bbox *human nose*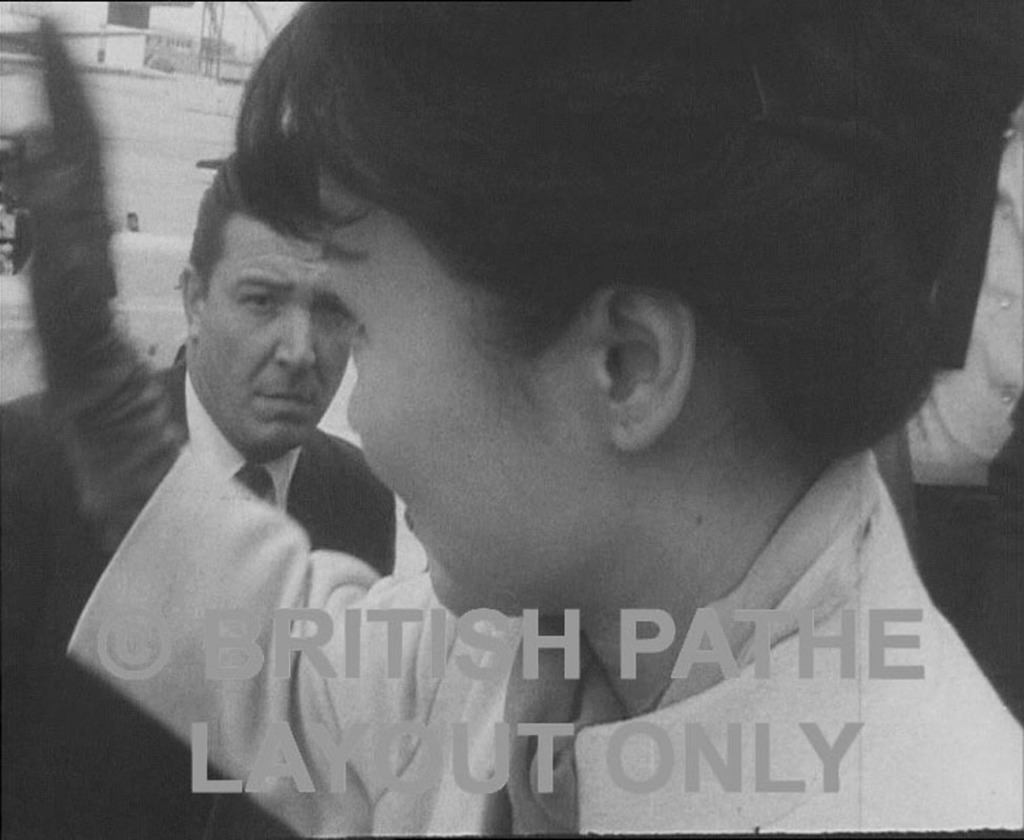
left=276, top=303, right=317, bottom=375
